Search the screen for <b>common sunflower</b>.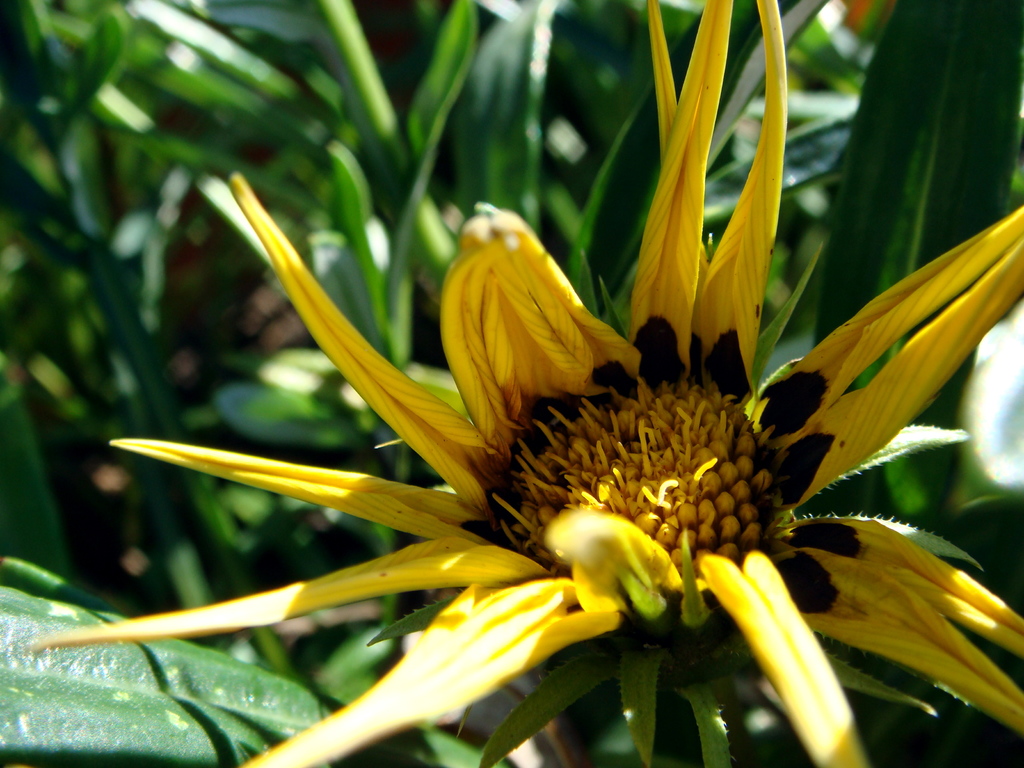
Found at detection(44, 0, 1023, 764).
